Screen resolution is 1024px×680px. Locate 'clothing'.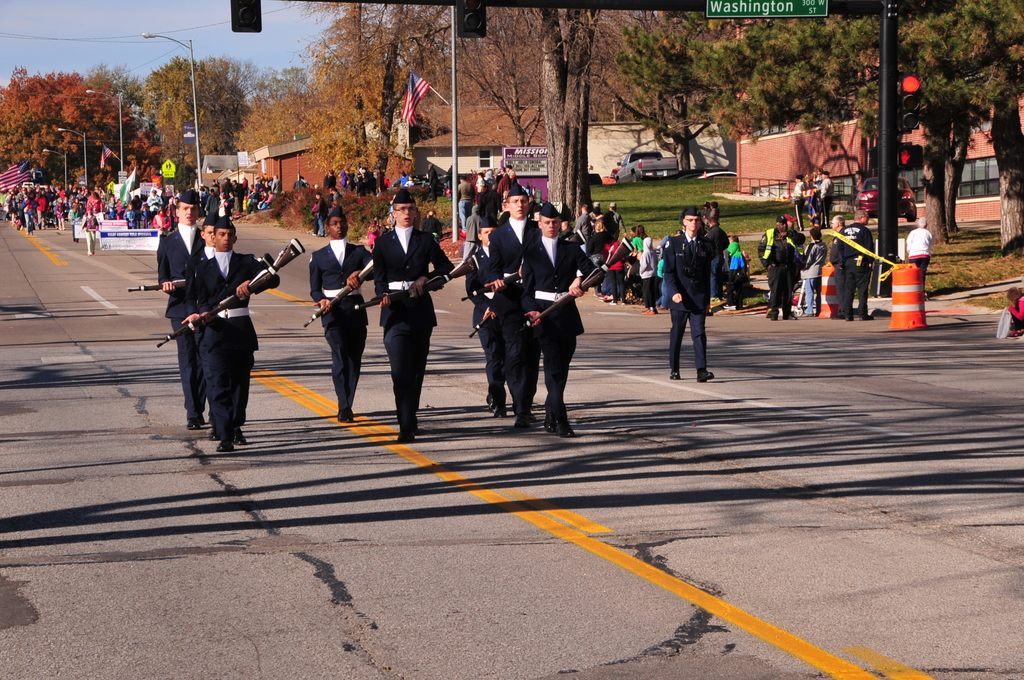
705, 224, 729, 293.
